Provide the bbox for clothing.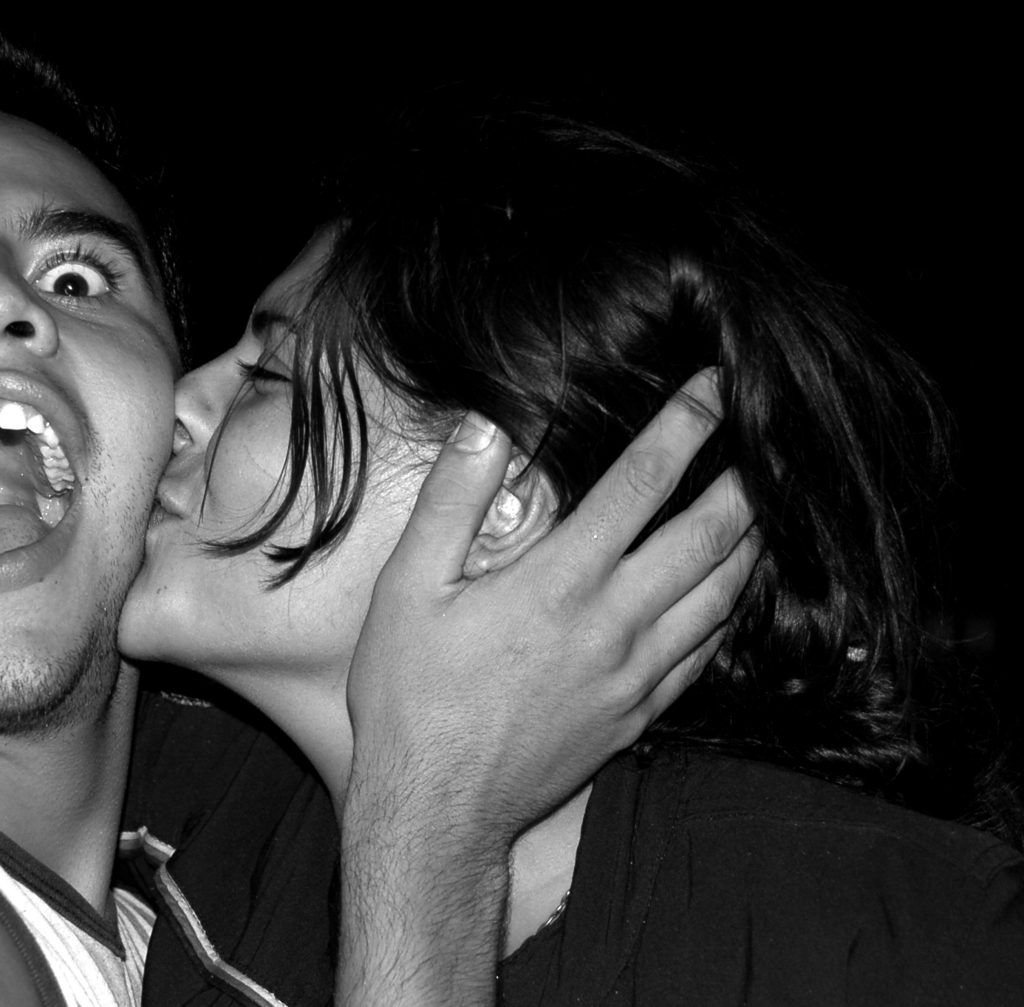
Rect(213, 754, 1023, 1006).
